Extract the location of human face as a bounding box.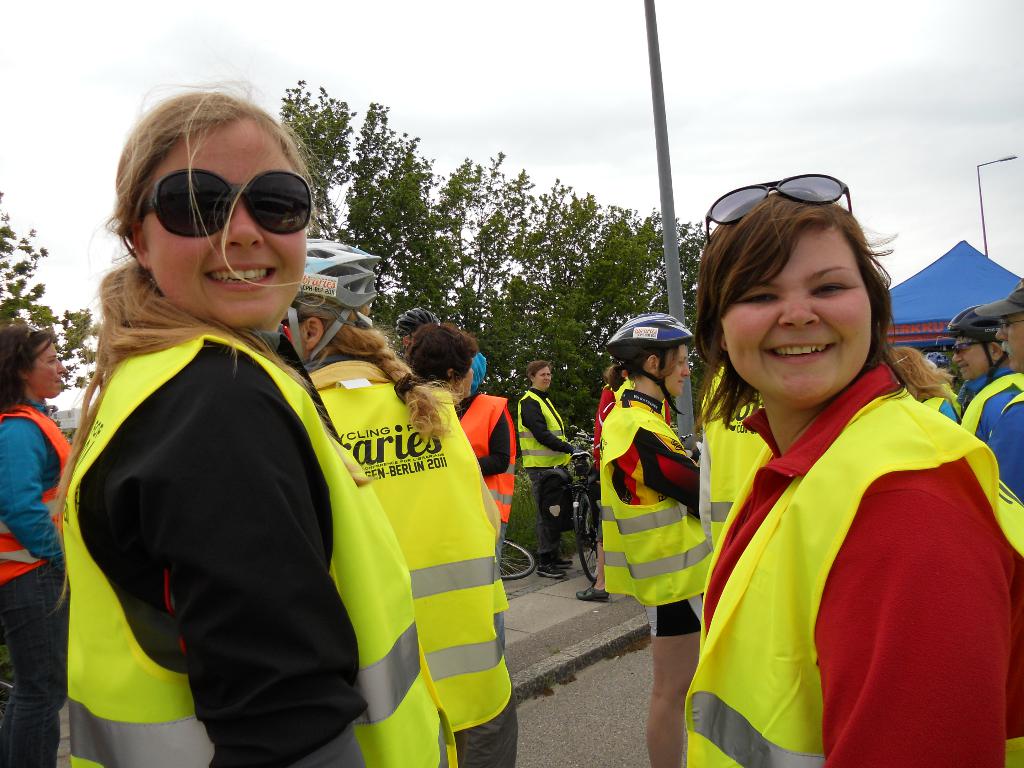
(456,360,474,399).
